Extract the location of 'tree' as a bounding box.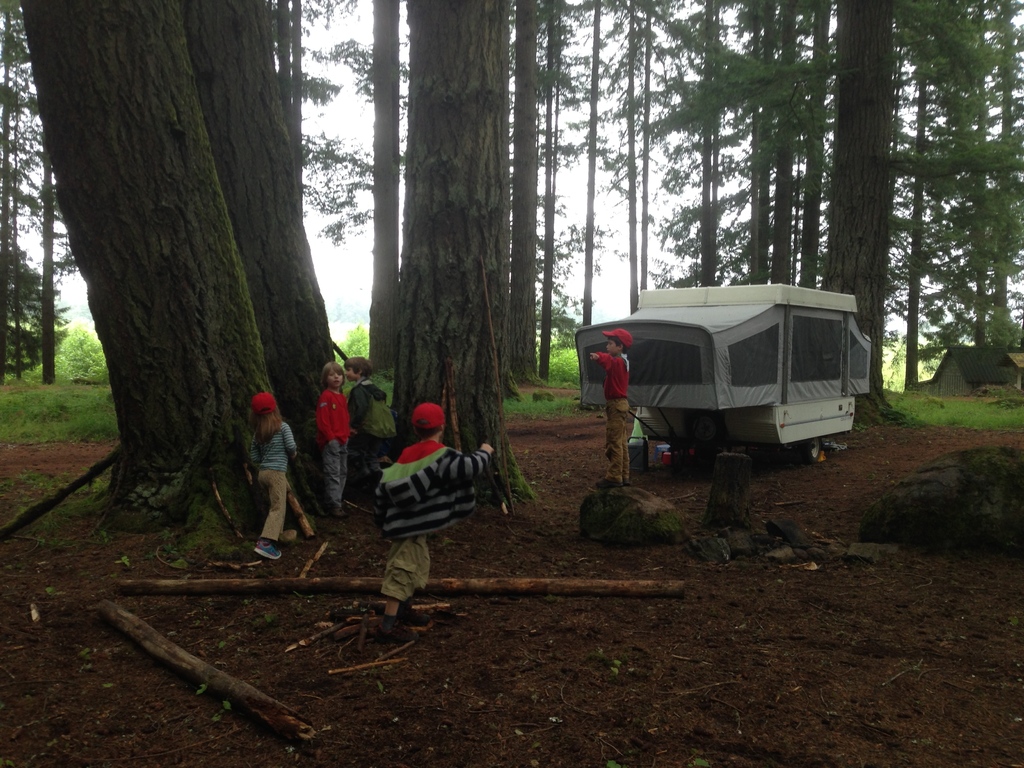
pyautogui.locateOnScreen(0, 2, 86, 381).
